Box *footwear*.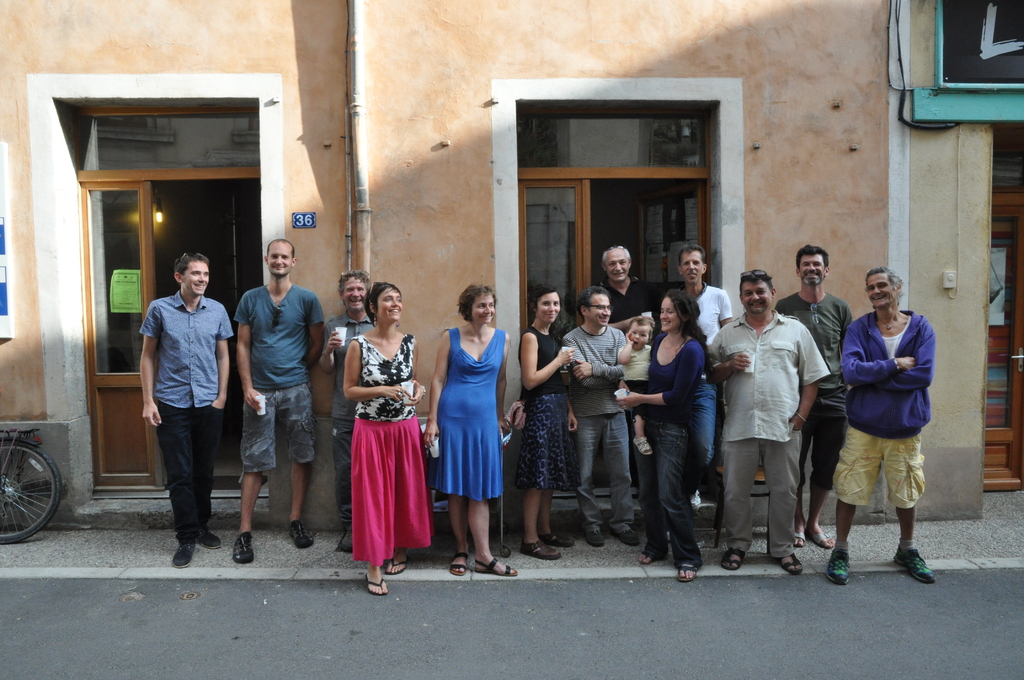
x1=636, y1=549, x2=669, y2=567.
